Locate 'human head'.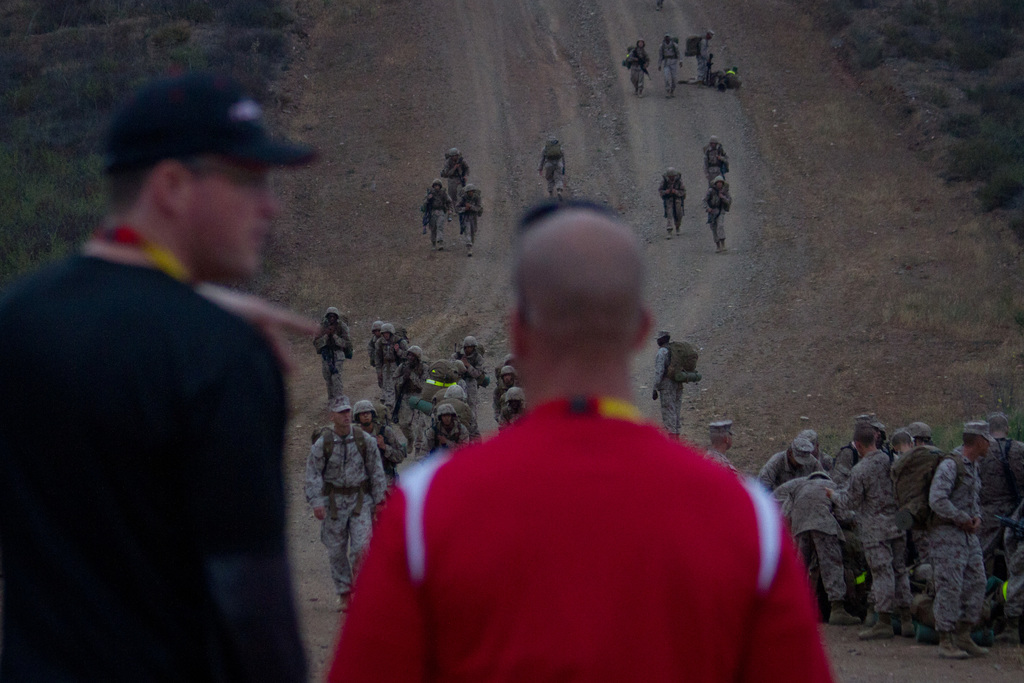
Bounding box: 102/73/317/274.
